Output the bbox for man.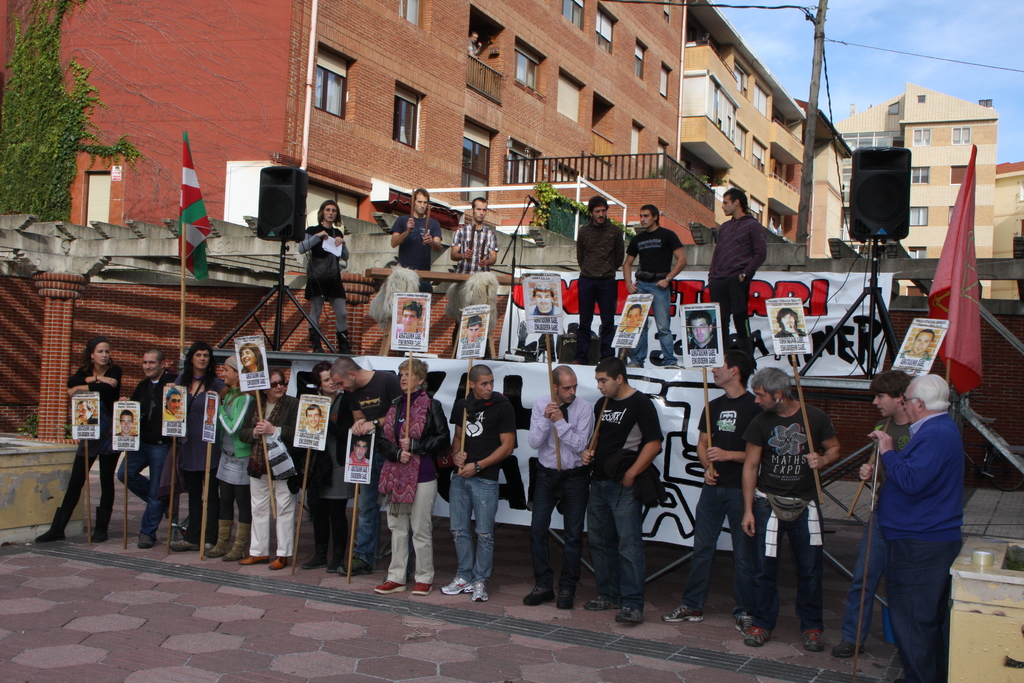
[left=903, top=325, right=933, bottom=372].
